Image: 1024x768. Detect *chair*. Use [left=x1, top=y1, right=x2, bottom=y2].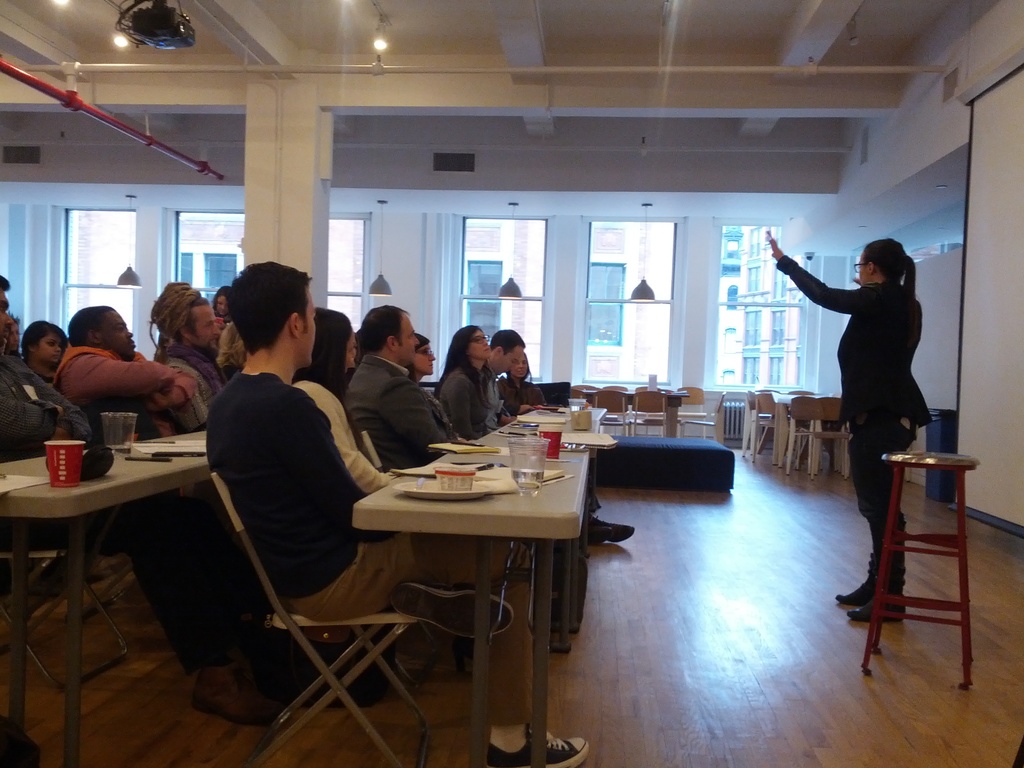
[left=214, top=467, right=439, bottom=767].
